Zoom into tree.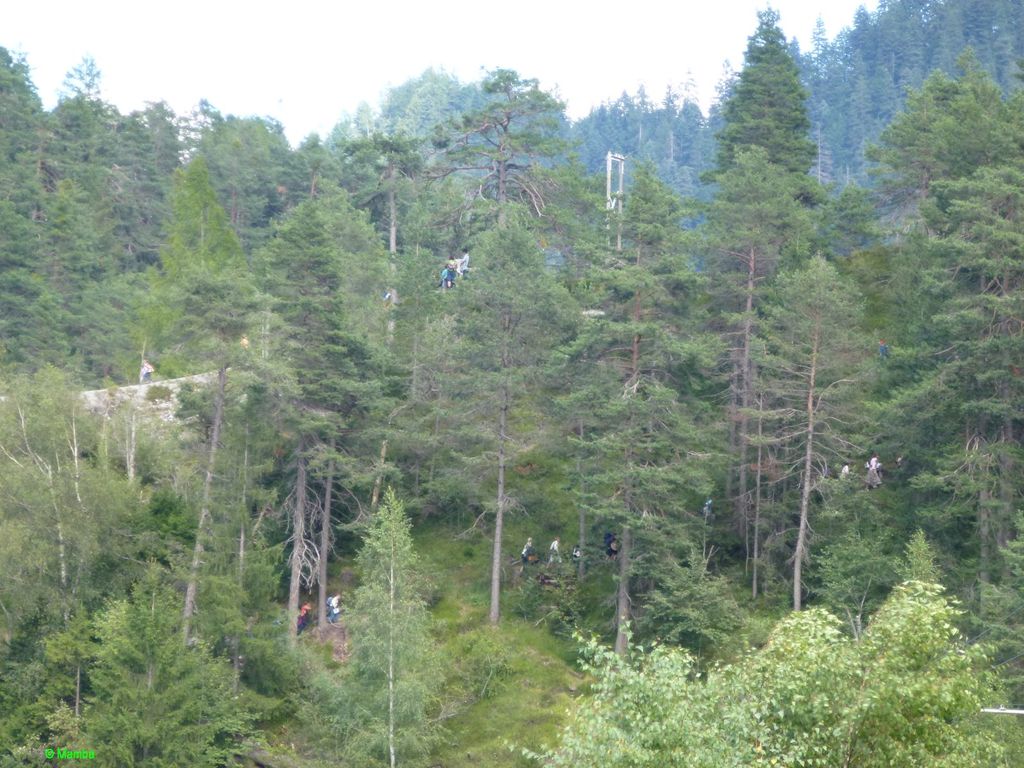
Zoom target: {"left": 860, "top": 67, "right": 982, "bottom": 422}.
